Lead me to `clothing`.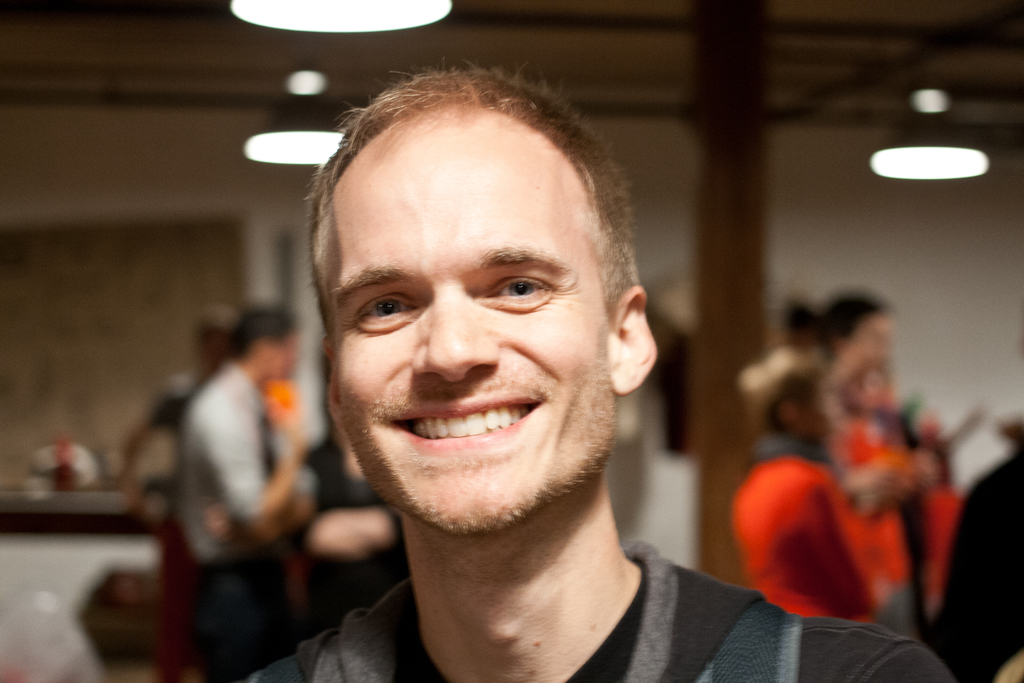
Lead to Rect(173, 352, 316, 682).
